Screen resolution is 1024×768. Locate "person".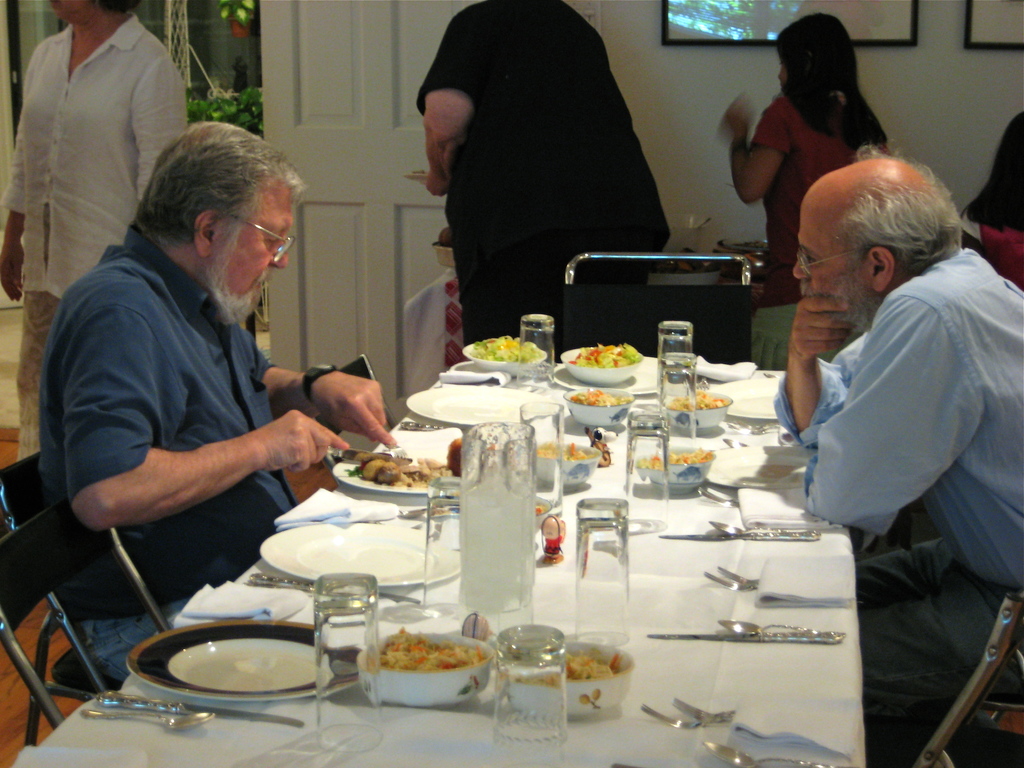
424,0,671,371.
